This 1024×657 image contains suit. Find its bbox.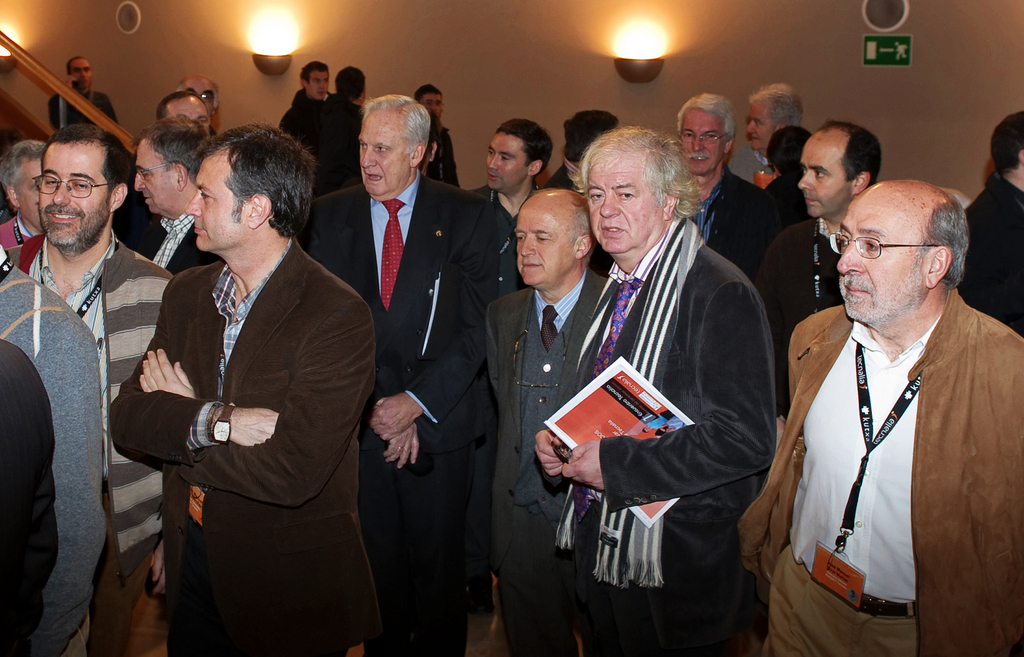
{"x1": 105, "y1": 231, "x2": 383, "y2": 656}.
